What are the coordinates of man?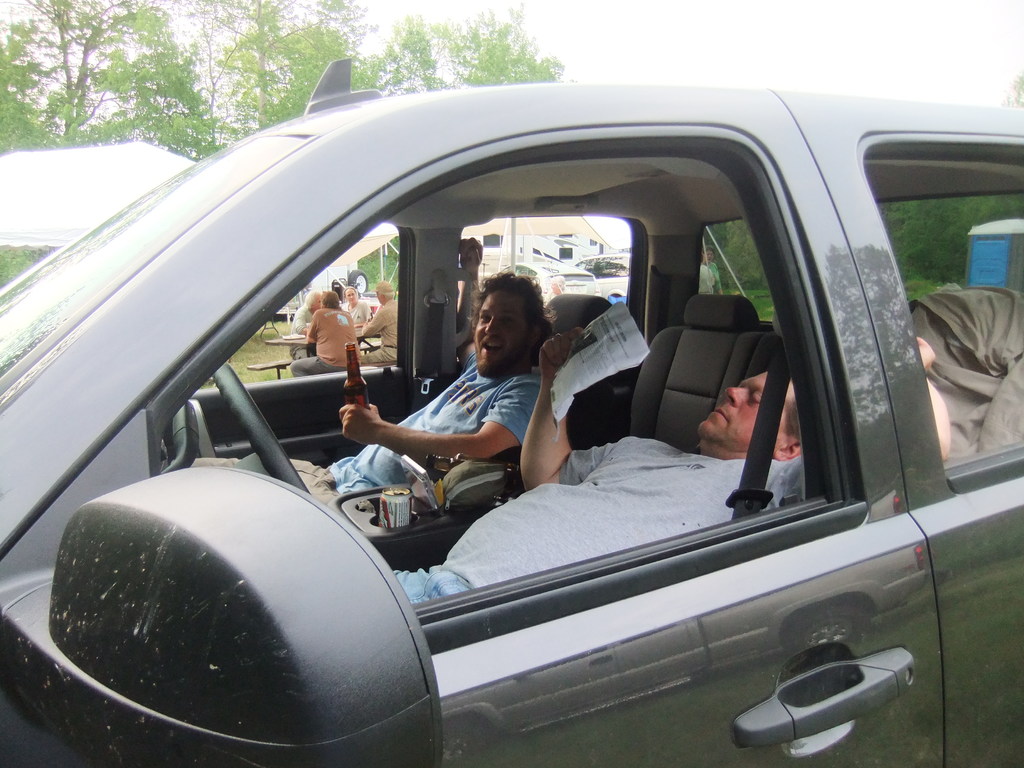
<region>162, 271, 553, 537</region>.
